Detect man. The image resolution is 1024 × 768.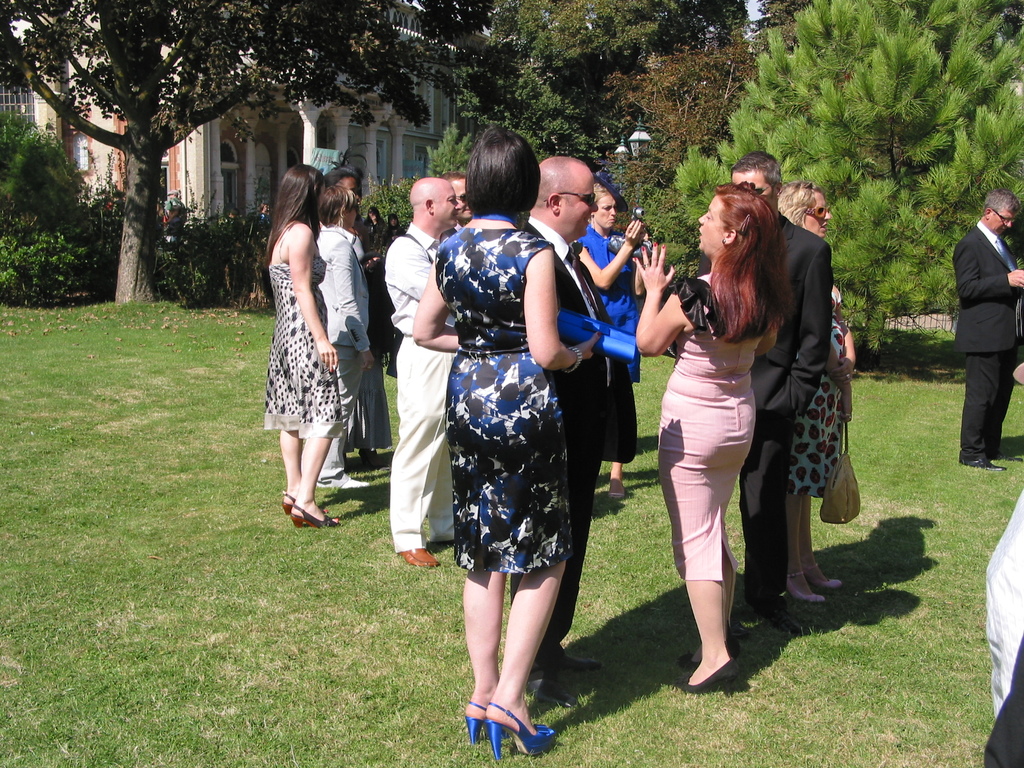
rect(942, 171, 1023, 490).
